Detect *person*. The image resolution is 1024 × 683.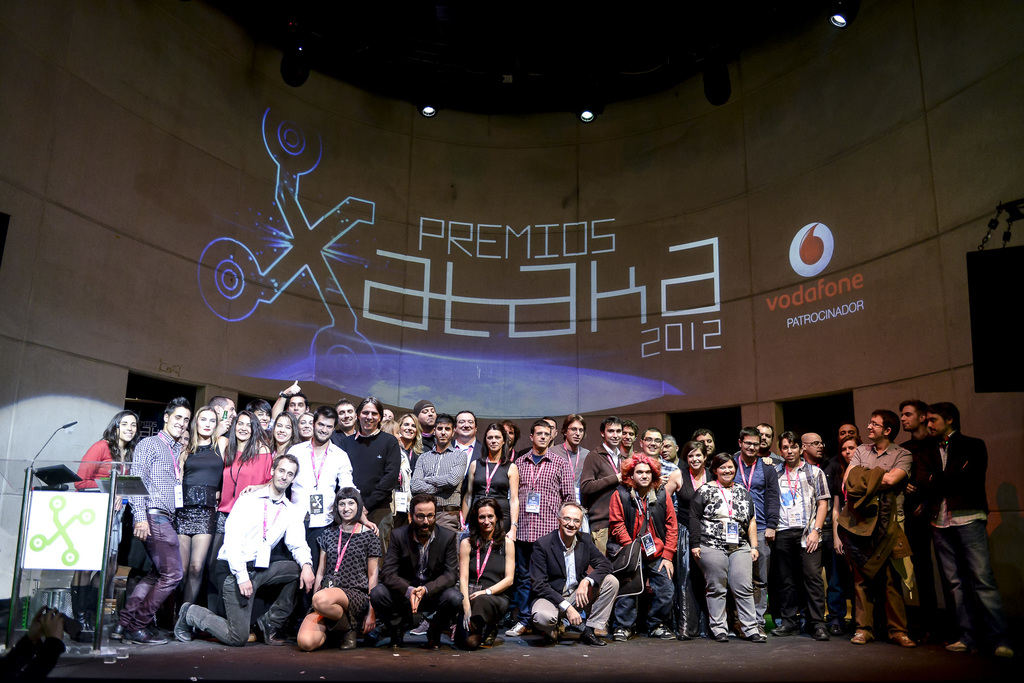
bbox(332, 399, 357, 446).
